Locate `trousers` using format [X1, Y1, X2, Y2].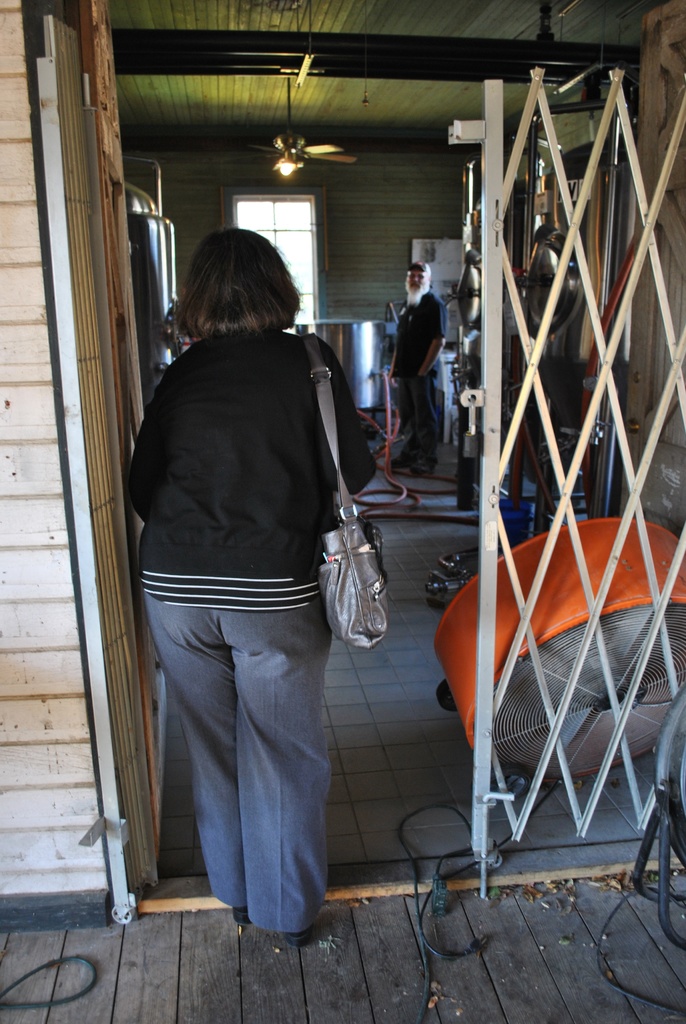
[398, 376, 438, 460].
